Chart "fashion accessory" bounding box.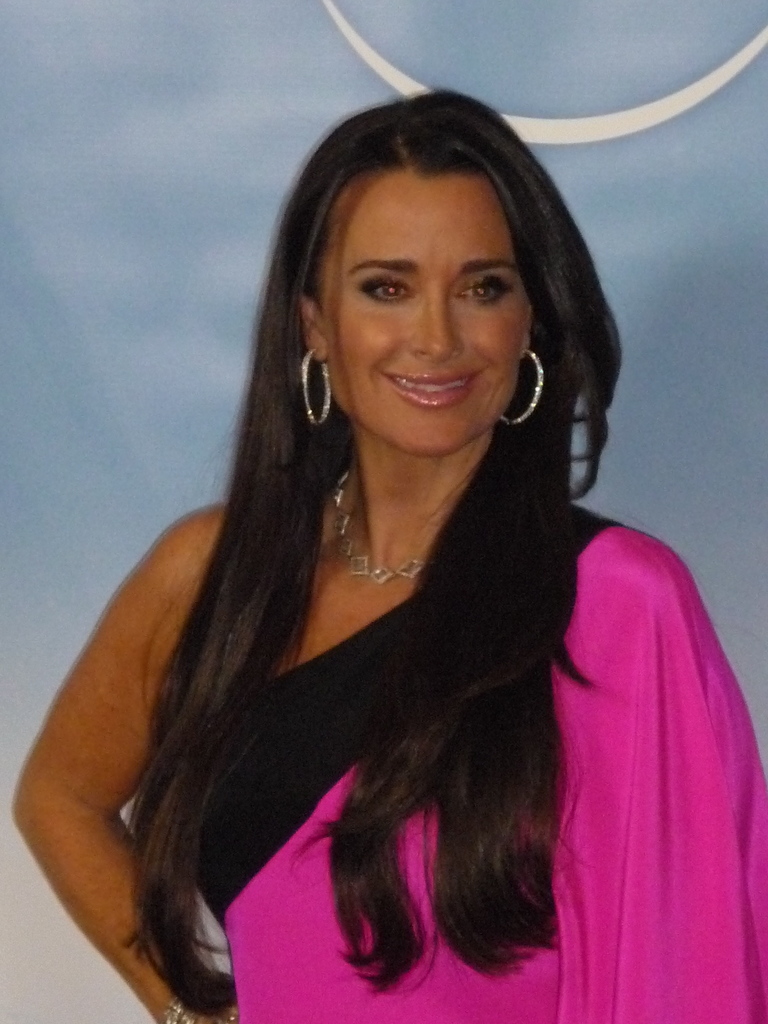
Charted: [301, 346, 332, 428].
